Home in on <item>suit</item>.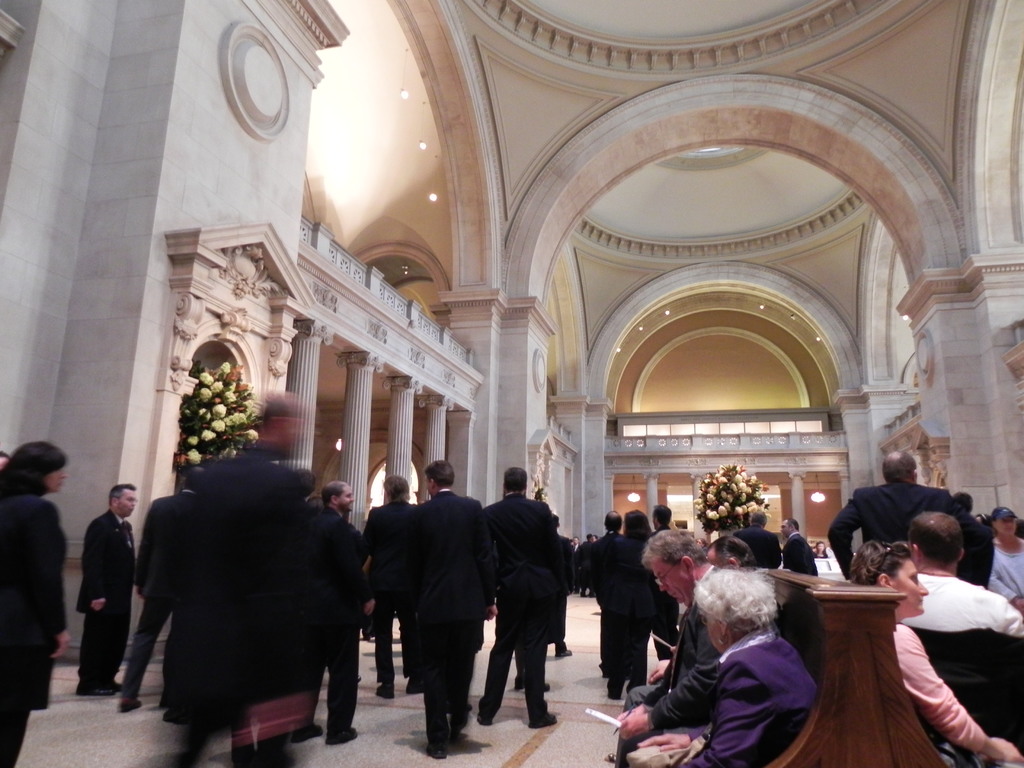
Homed in at <box>306,506,361,725</box>.
